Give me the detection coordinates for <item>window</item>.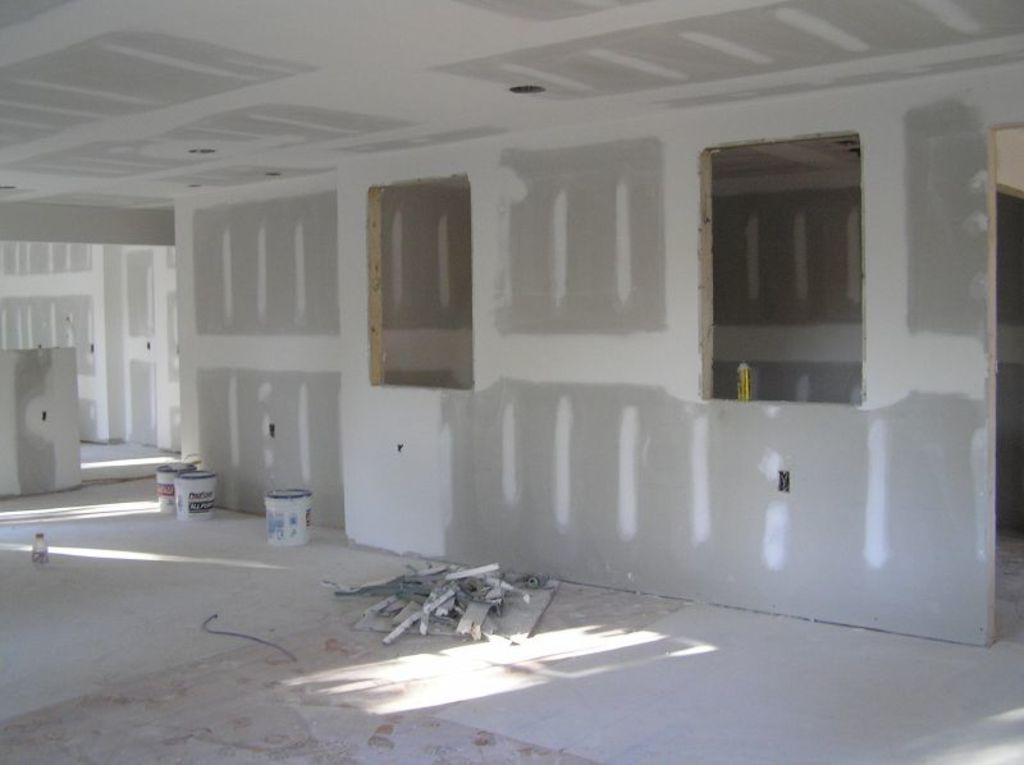
crop(709, 141, 865, 402).
